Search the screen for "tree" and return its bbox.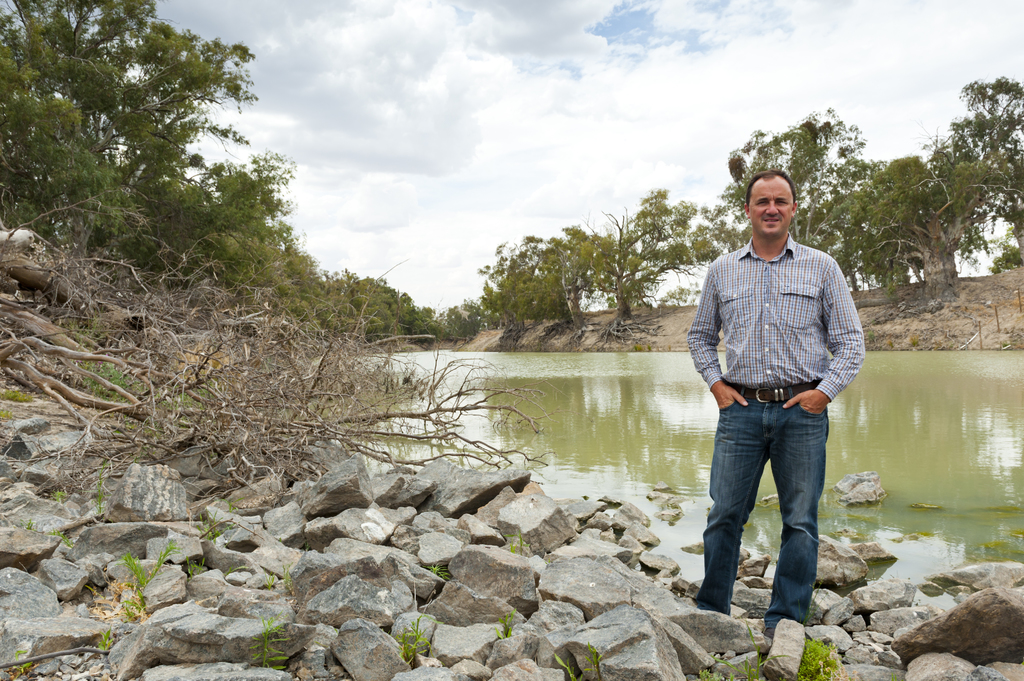
Found: l=611, t=183, r=712, b=291.
